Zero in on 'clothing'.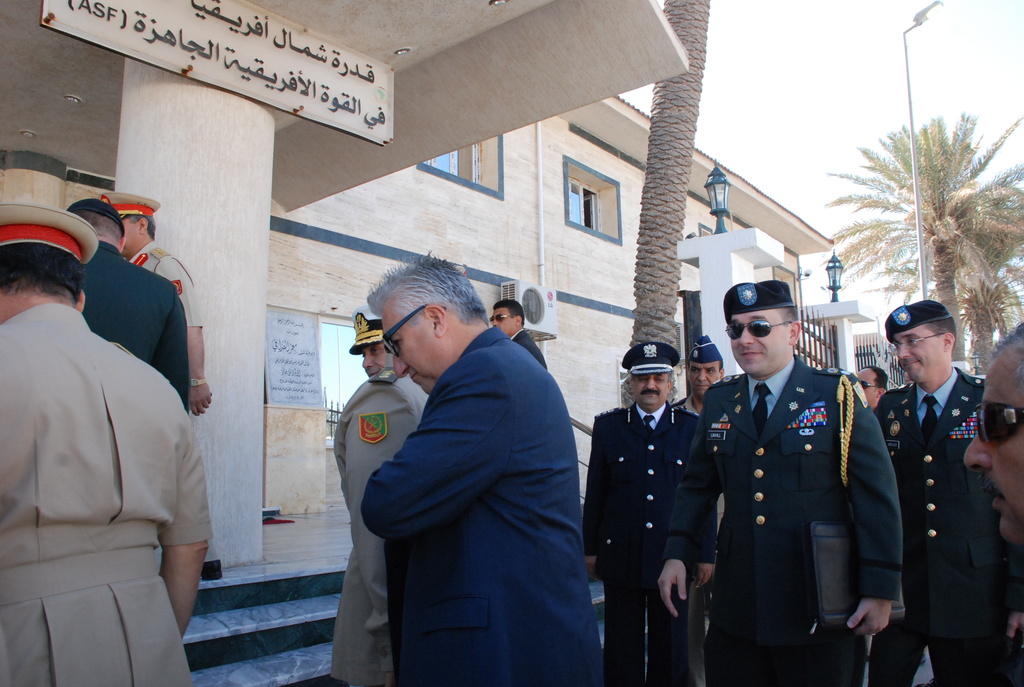
Zeroed in: region(85, 239, 188, 412).
